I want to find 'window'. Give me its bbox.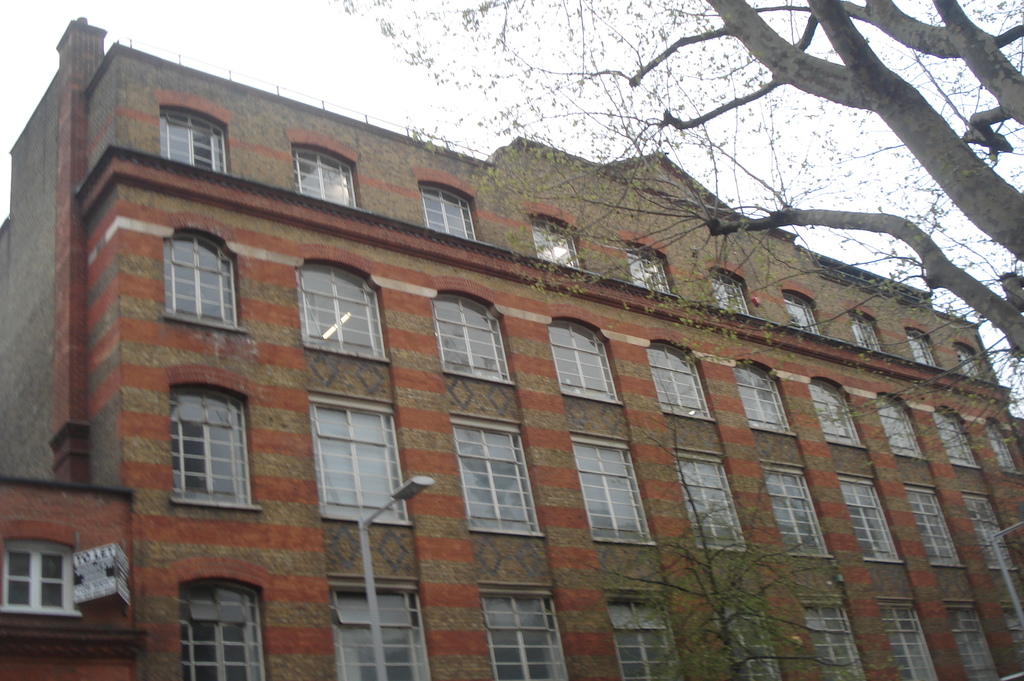
(x1=905, y1=328, x2=936, y2=372).
